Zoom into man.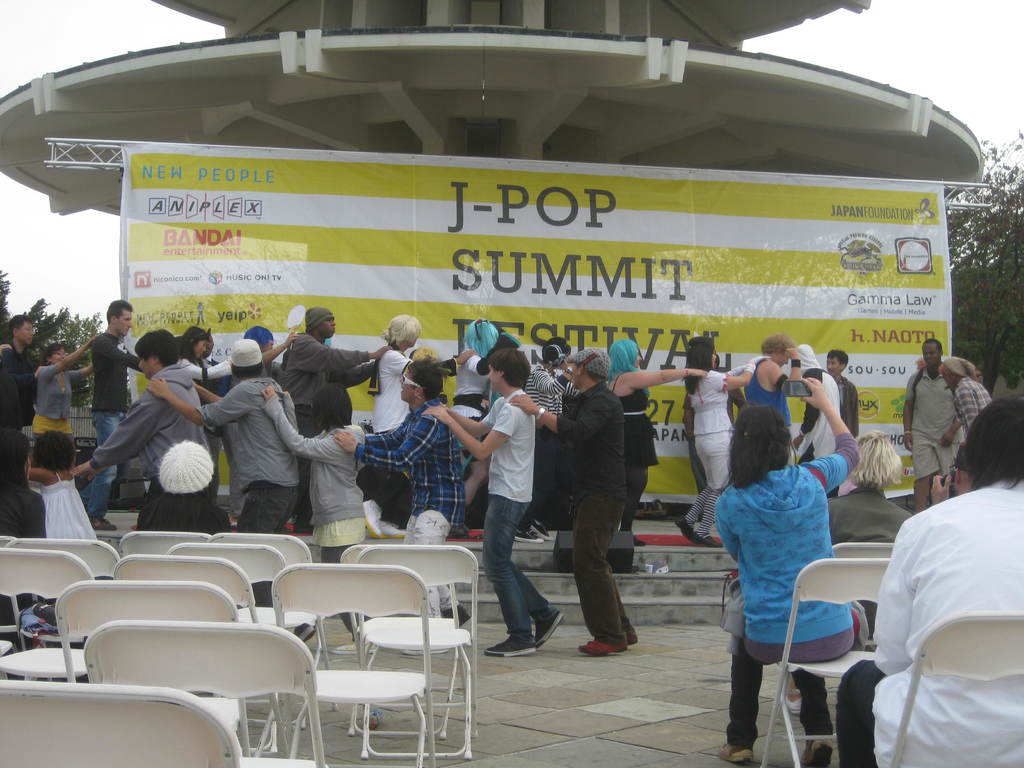
Zoom target: x1=824, y1=342, x2=873, y2=445.
